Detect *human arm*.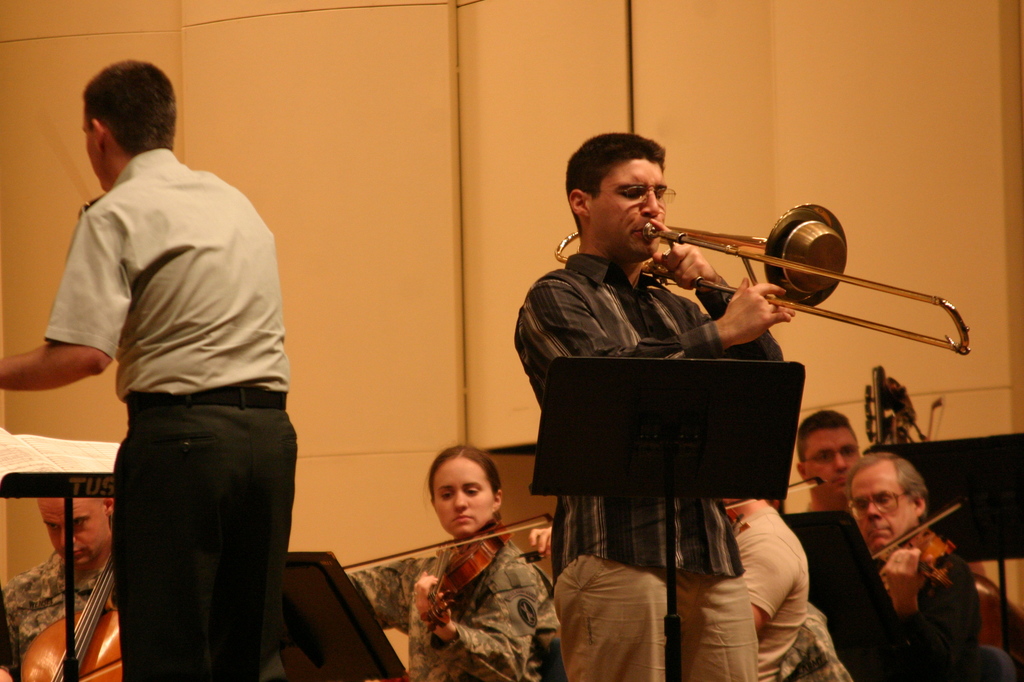
Detected at bbox=[15, 213, 117, 443].
